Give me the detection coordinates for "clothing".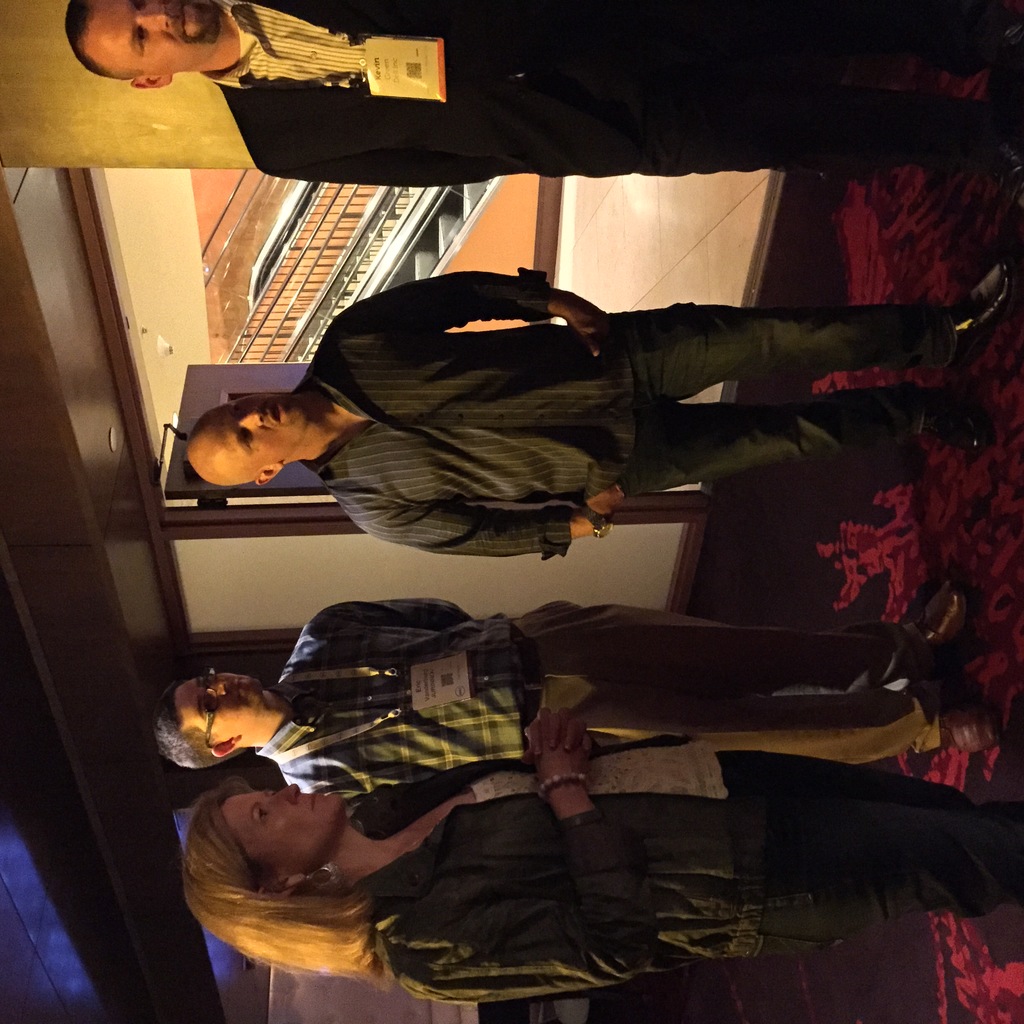
<region>199, 0, 900, 180</region>.
